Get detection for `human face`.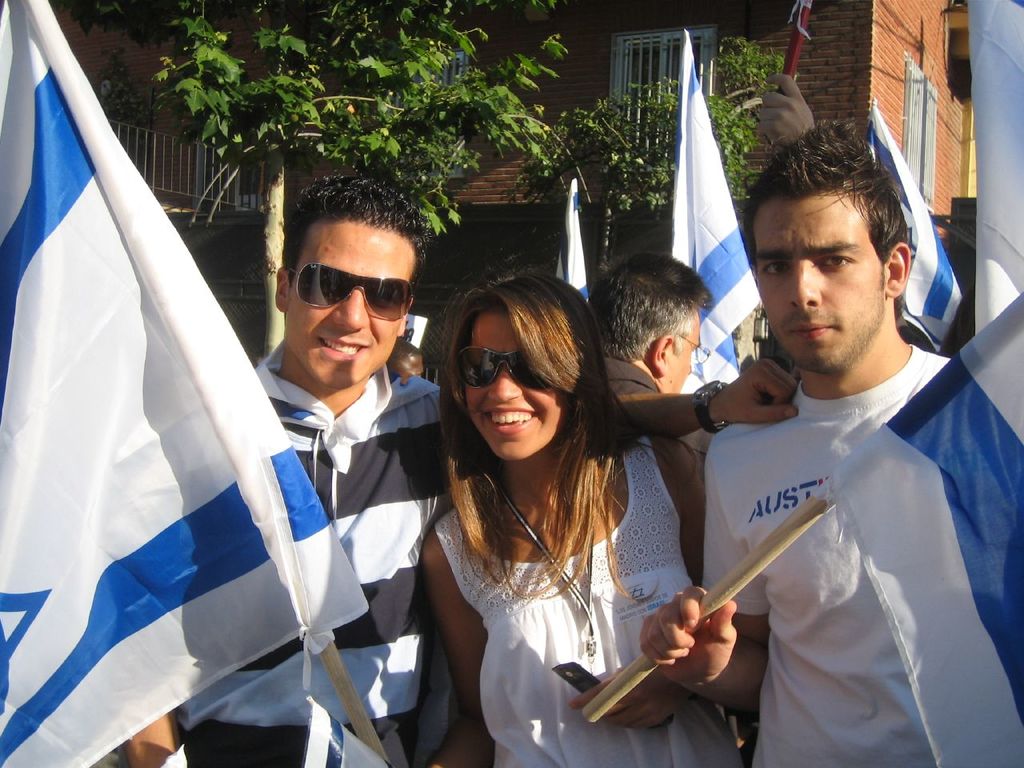
Detection: <bbox>282, 220, 418, 386</bbox>.
